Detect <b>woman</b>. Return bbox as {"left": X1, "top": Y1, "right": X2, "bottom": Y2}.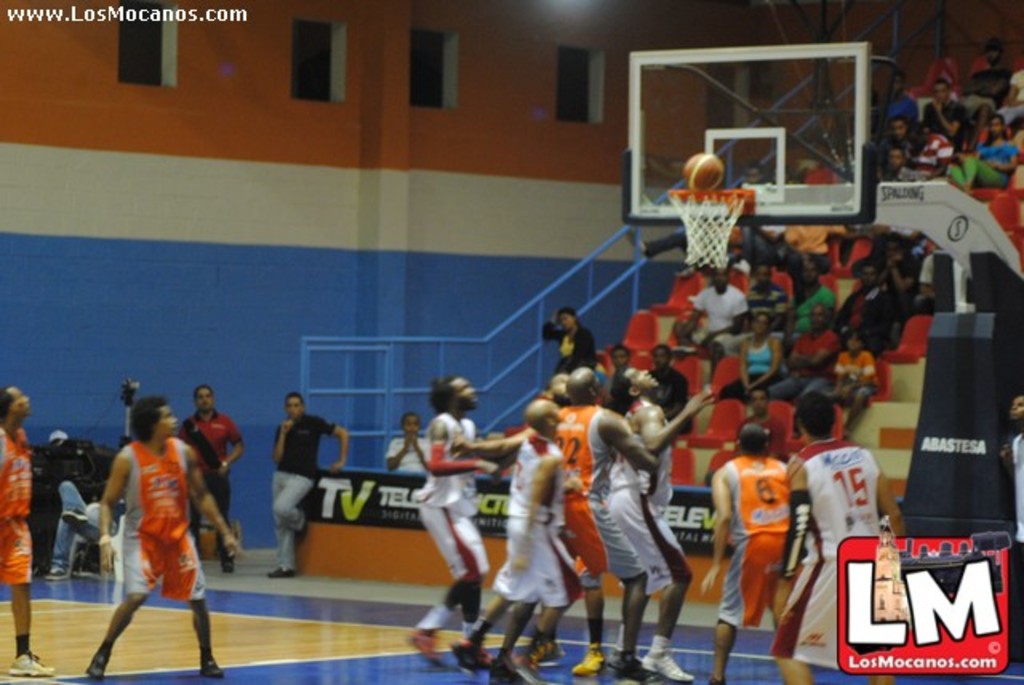
{"left": 944, "top": 112, "right": 1016, "bottom": 198}.
